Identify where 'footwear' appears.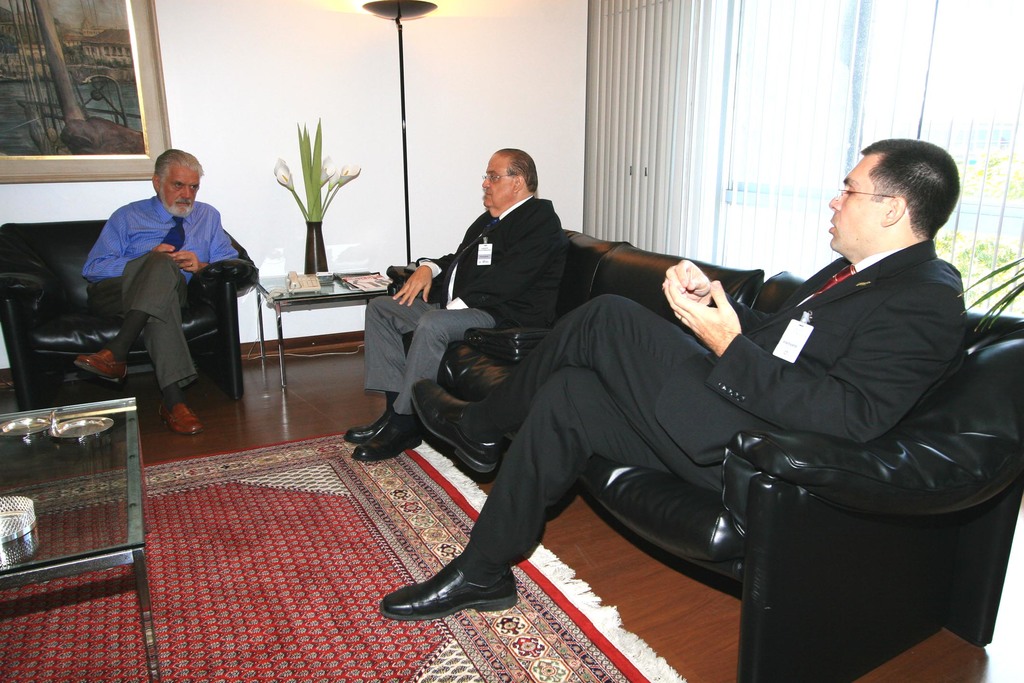
Appears at 346 412 401 445.
